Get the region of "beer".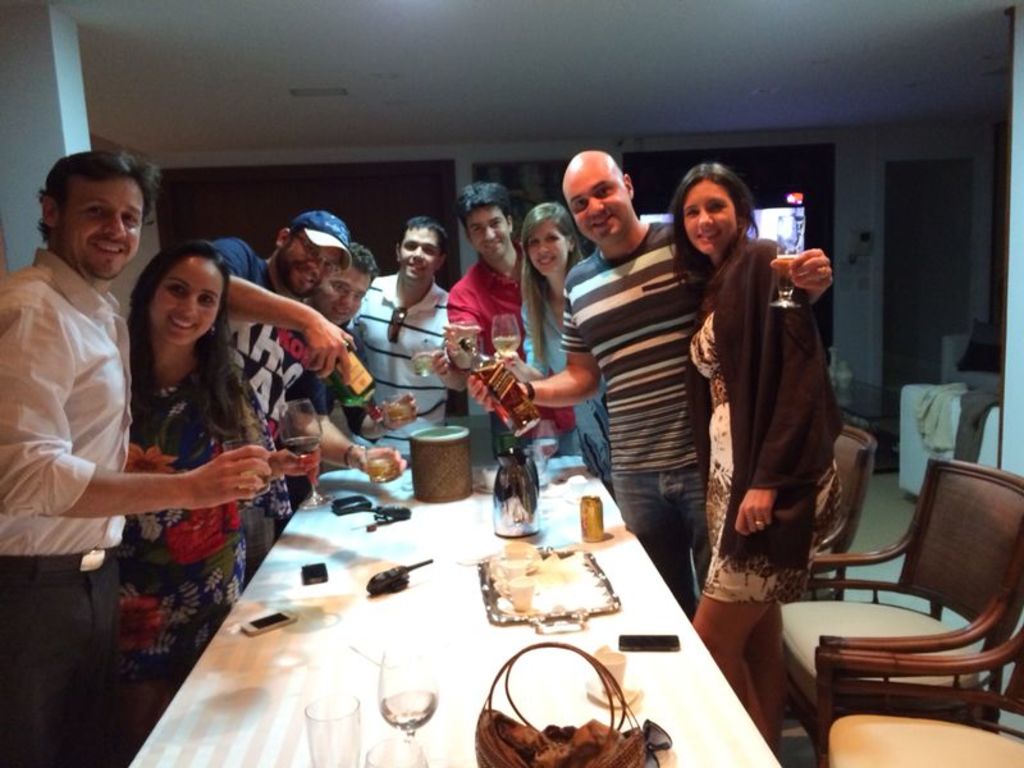
detection(404, 346, 438, 376).
